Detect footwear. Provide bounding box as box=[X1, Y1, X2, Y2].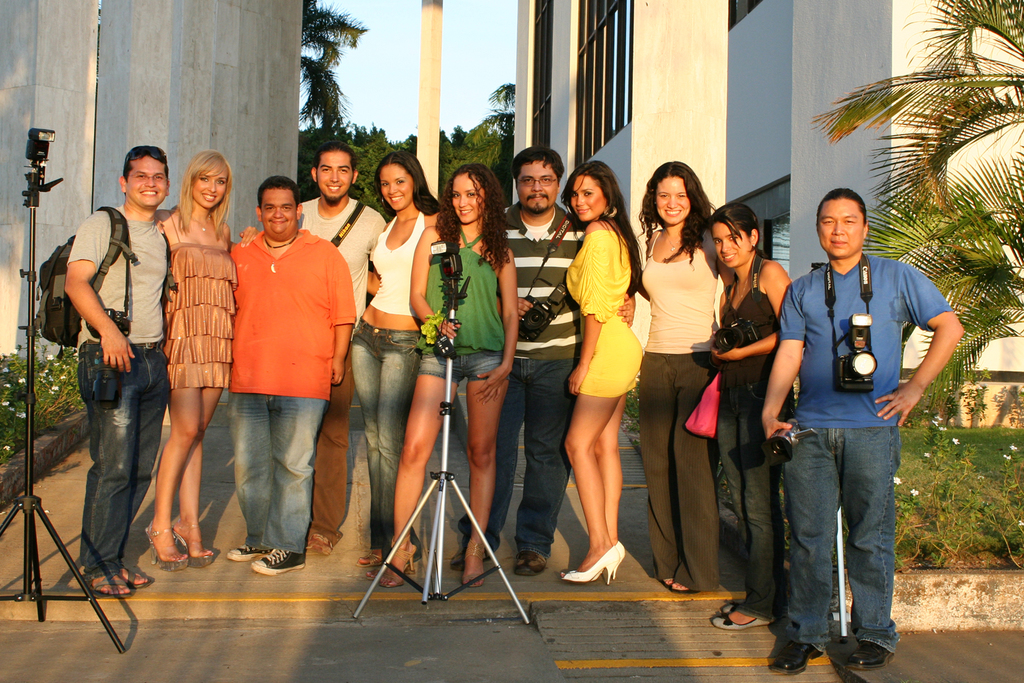
box=[448, 535, 491, 572].
